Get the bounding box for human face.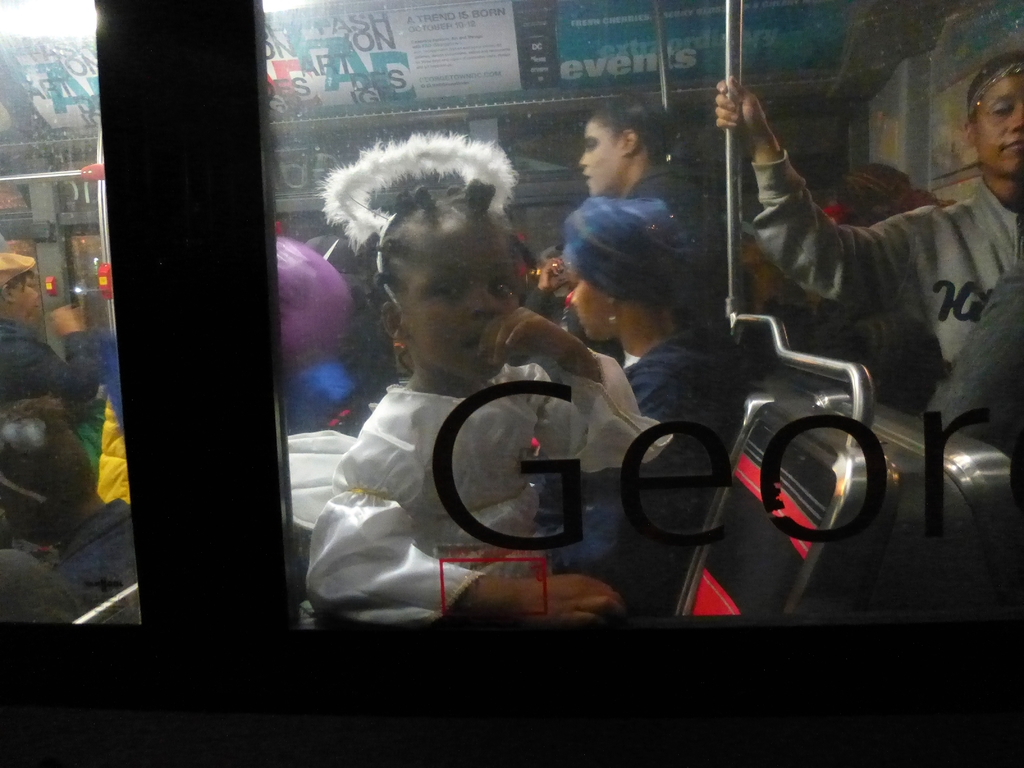
(10,274,44,319).
